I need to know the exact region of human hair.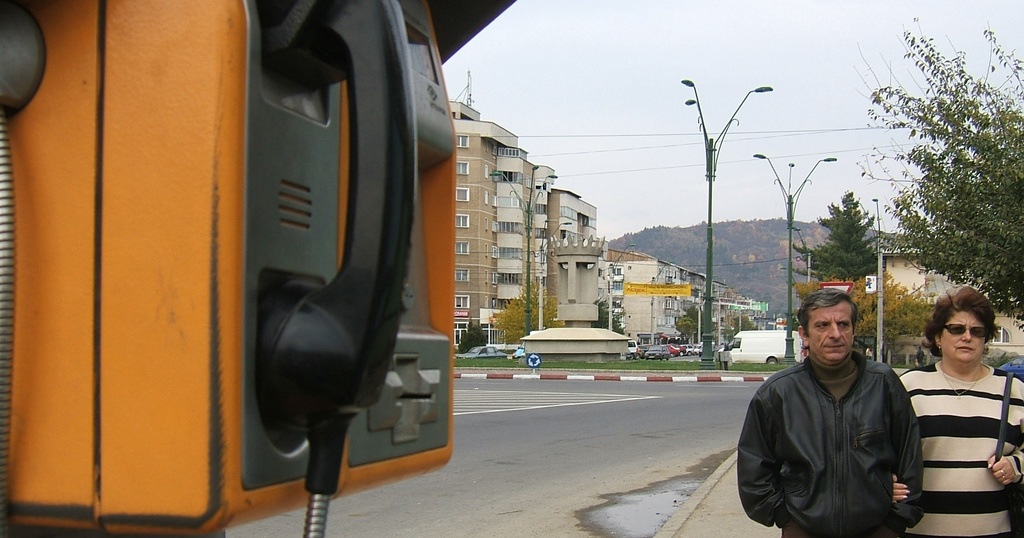
Region: <box>797,290,864,333</box>.
